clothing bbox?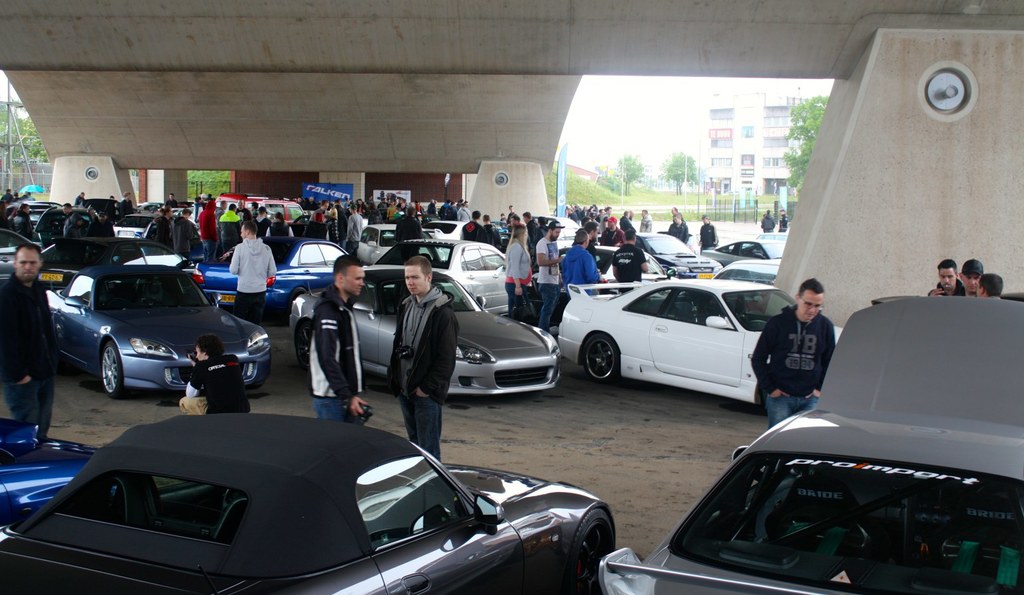
box=[618, 214, 638, 237]
